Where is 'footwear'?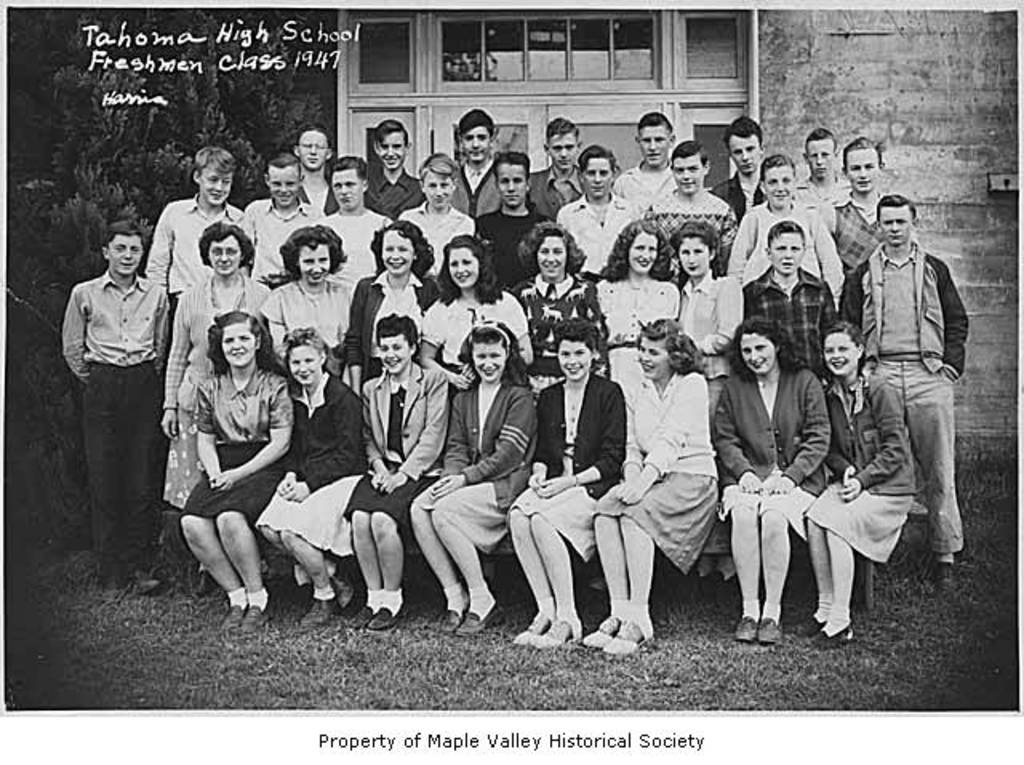
[370,605,395,631].
